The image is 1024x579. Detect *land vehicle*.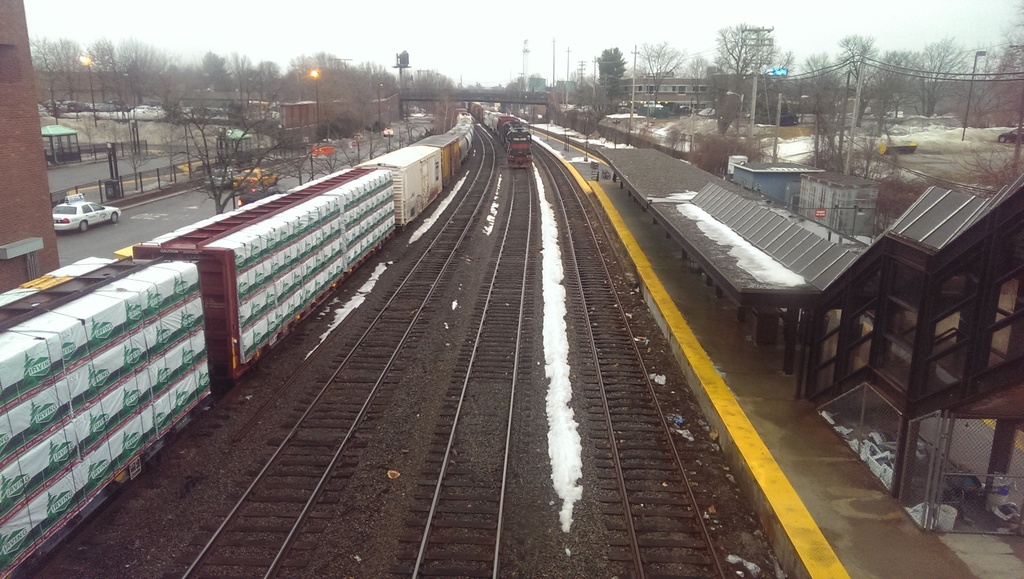
Detection: rect(997, 126, 1023, 145).
